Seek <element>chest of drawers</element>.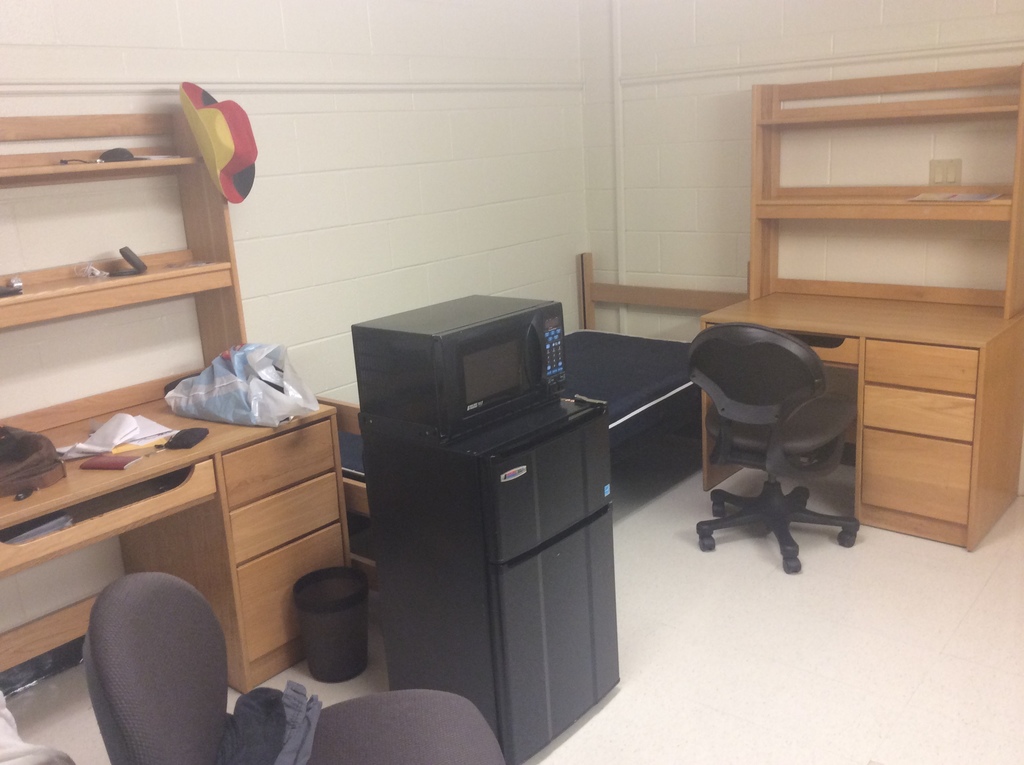
[x1=700, y1=289, x2=1022, y2=554].
